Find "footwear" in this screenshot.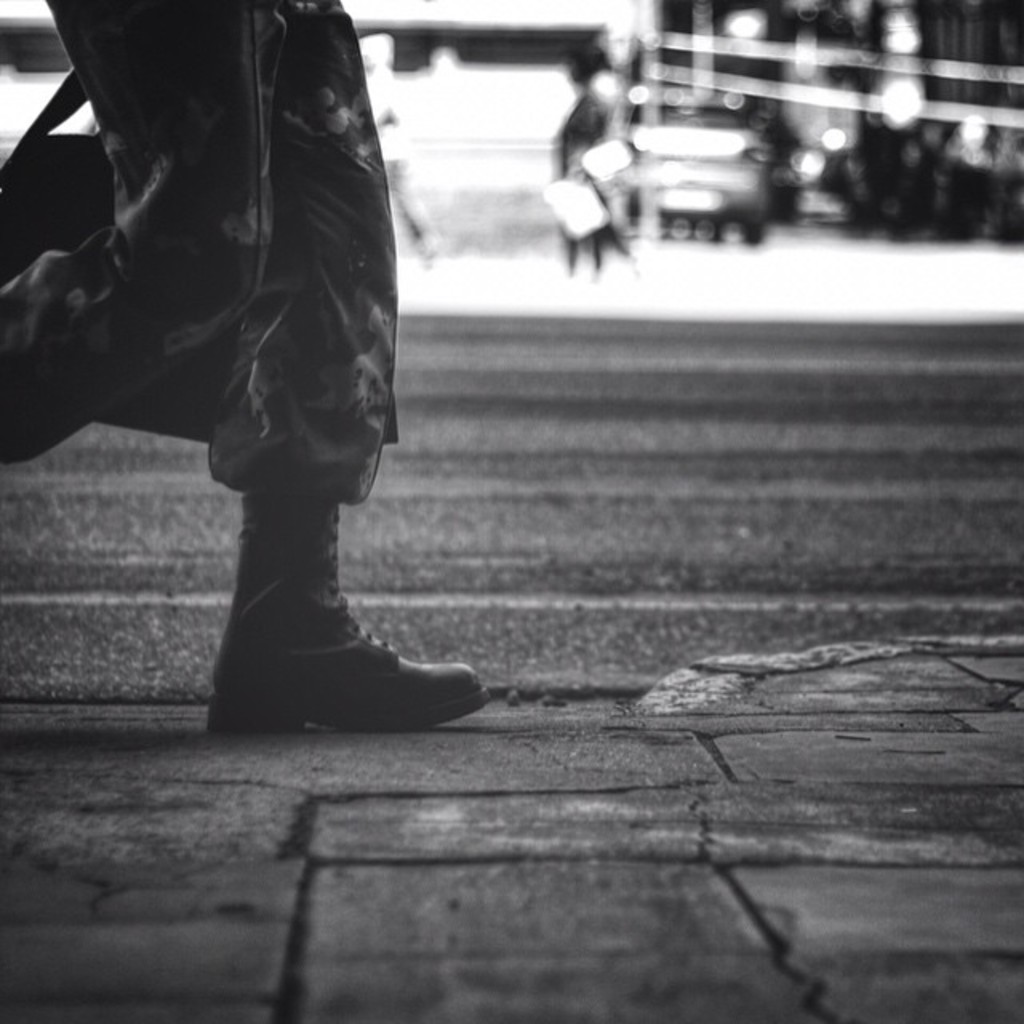
The bounding box for "footwear" is (left=205, top=490, right=504, bottom=734).
